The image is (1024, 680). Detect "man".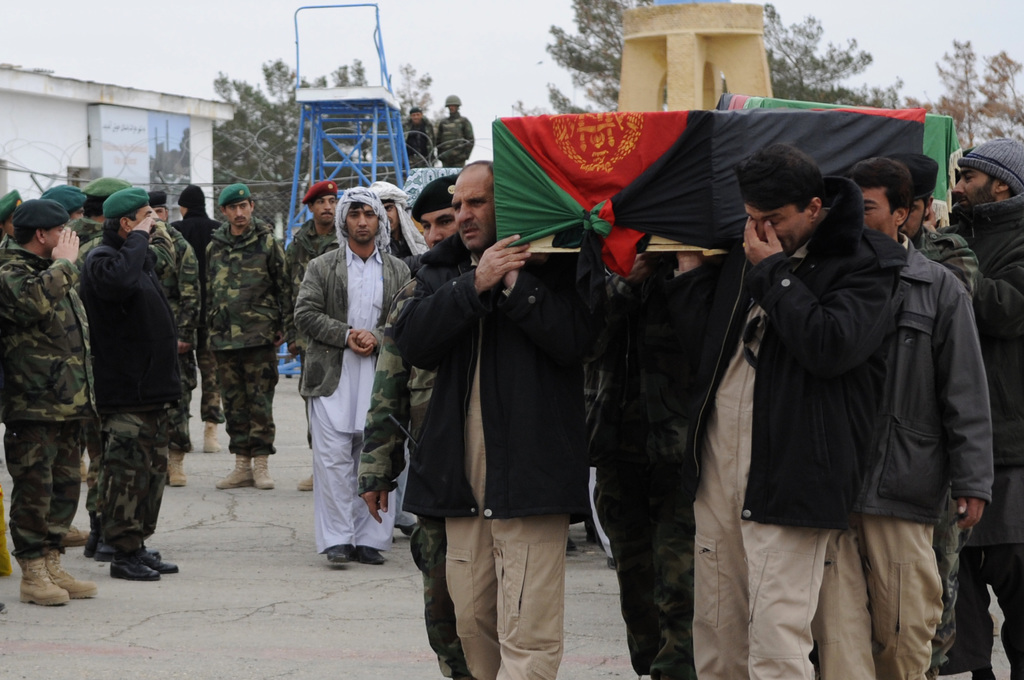
Detection: 404/158/589/679.
